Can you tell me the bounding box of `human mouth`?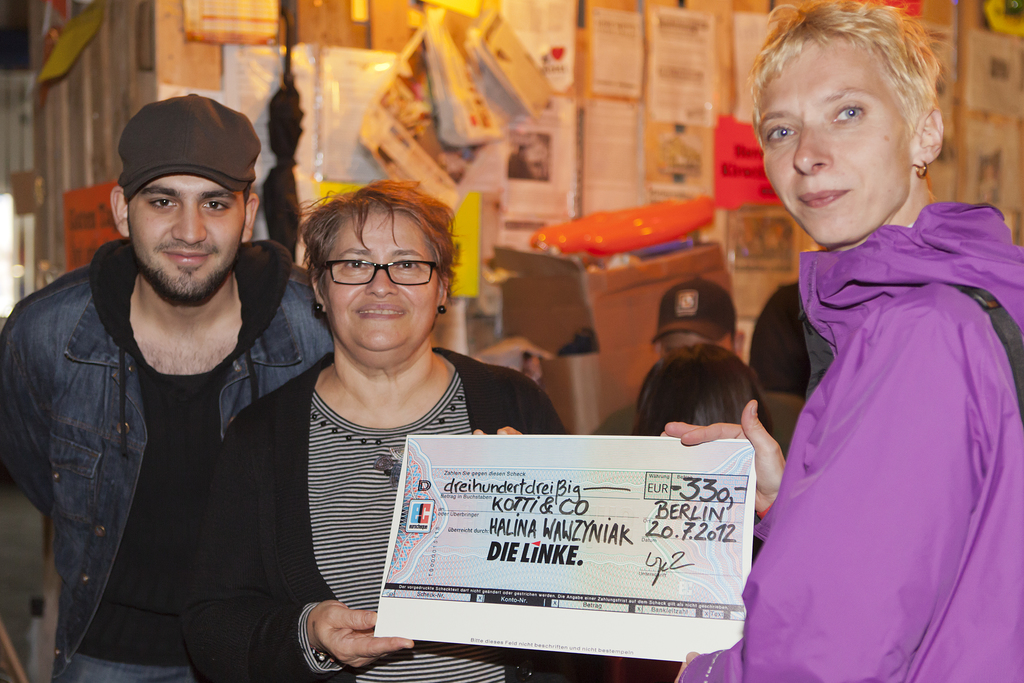
detection(349, 303, 412, 321).
